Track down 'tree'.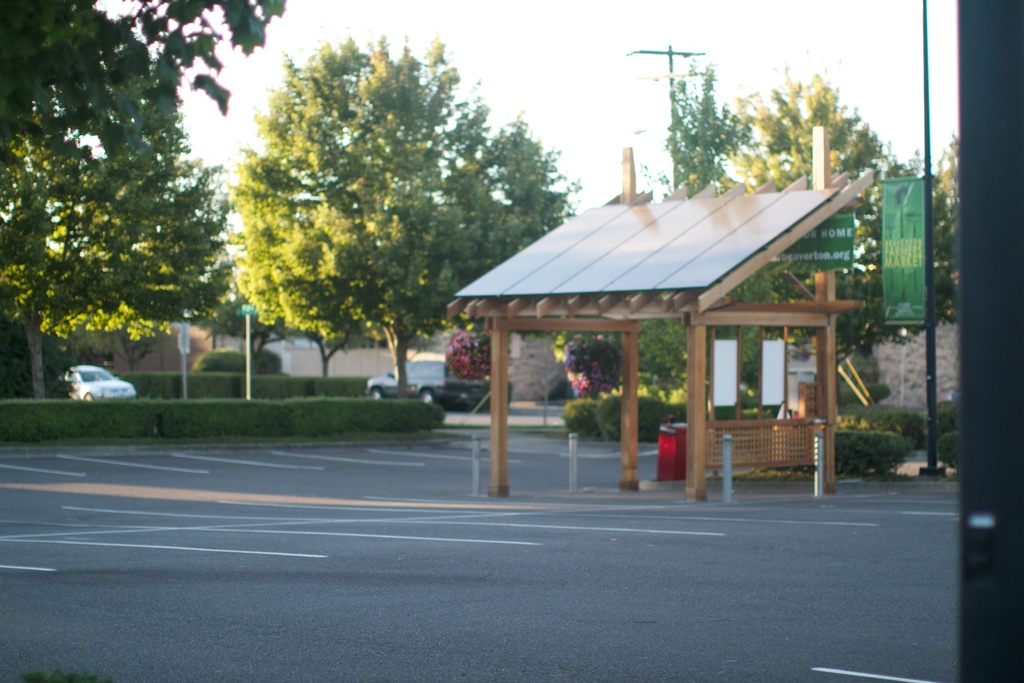
Tracked to bbox=[724, 68, 925, 358].
